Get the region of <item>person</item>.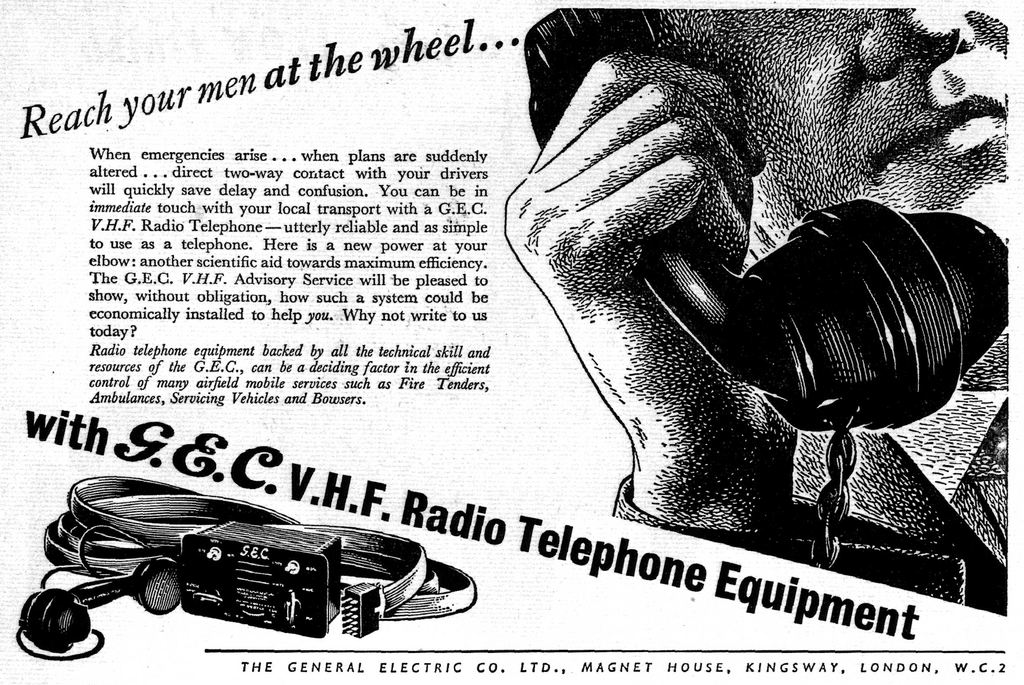
(x1=479, y1=0, x2=1023, y2=620).
